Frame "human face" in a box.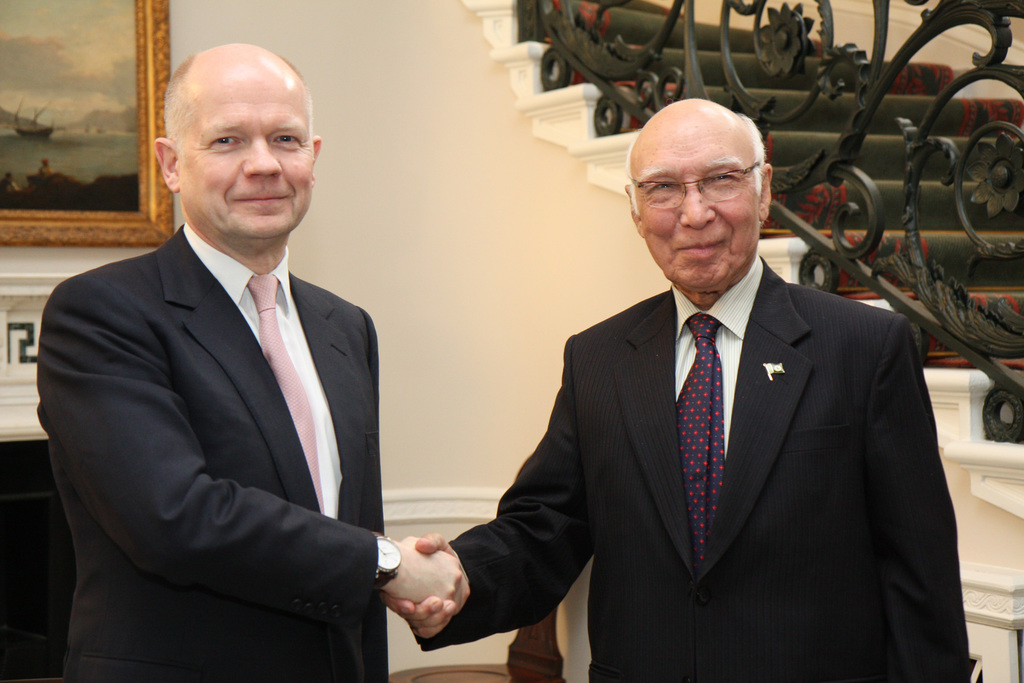
Rect(178, 59, 318, 238).
